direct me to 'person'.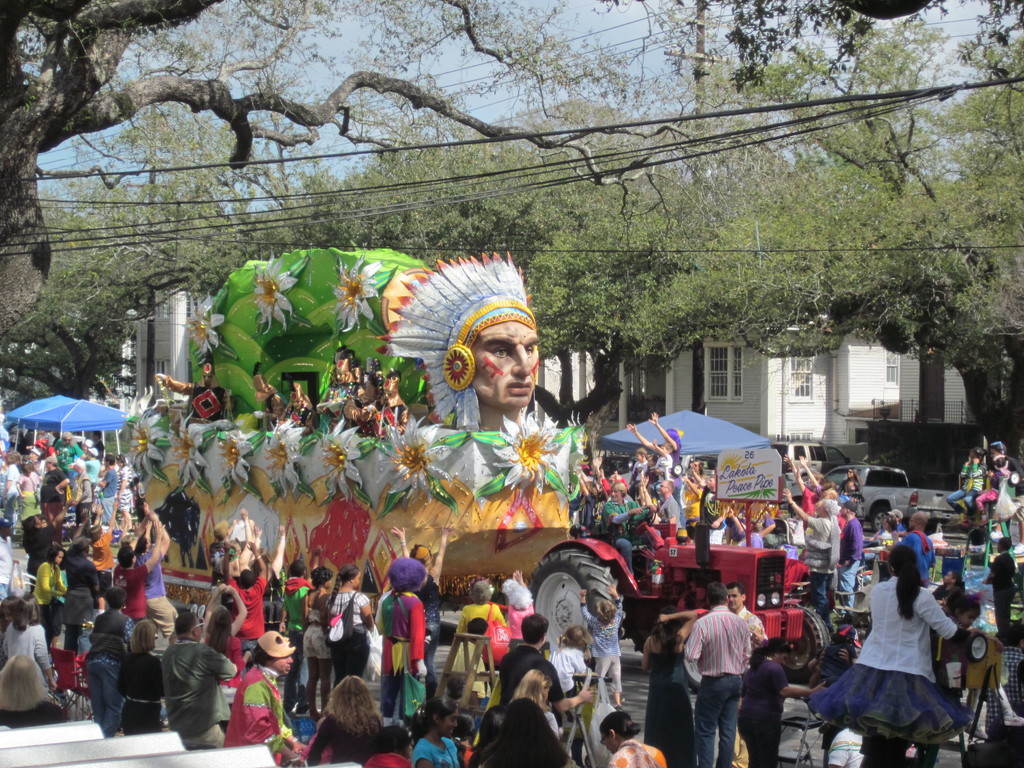
Direction: crop(92, 593, 131, 732).
